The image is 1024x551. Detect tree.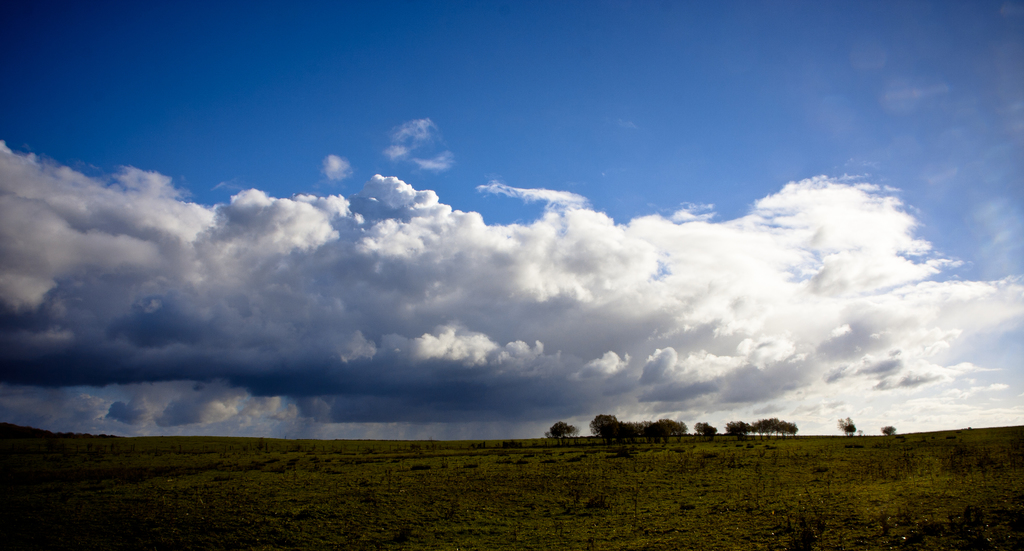
Detection: [x1=692, y1=422, x2=718, y2=440].
